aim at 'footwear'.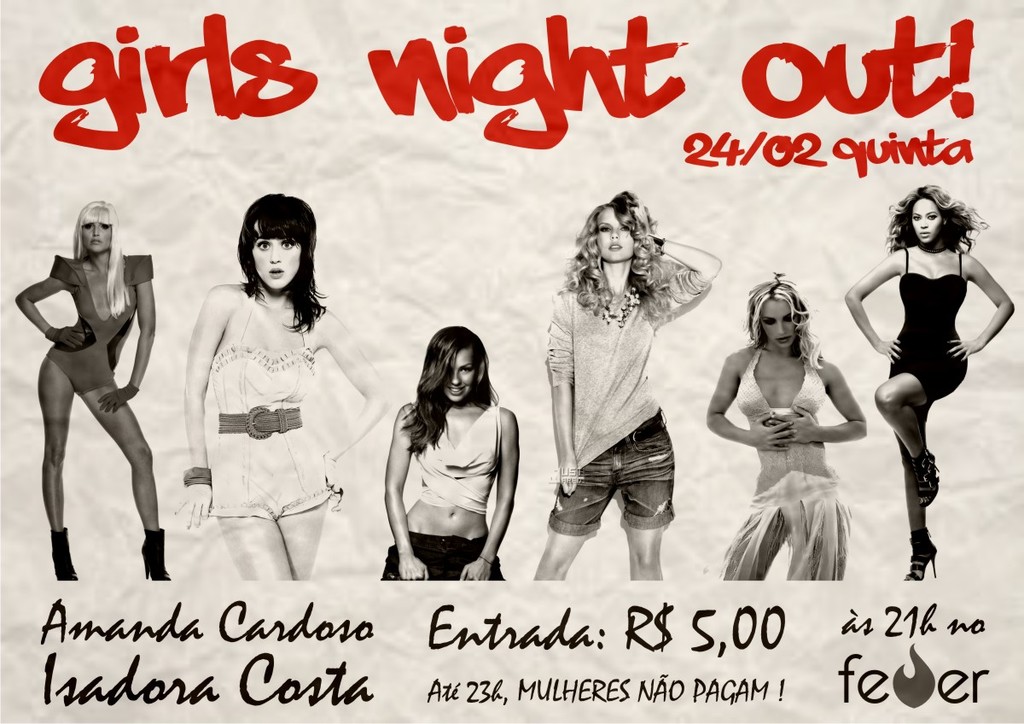
Aimed at select_region(914, 452, 942, 508).
